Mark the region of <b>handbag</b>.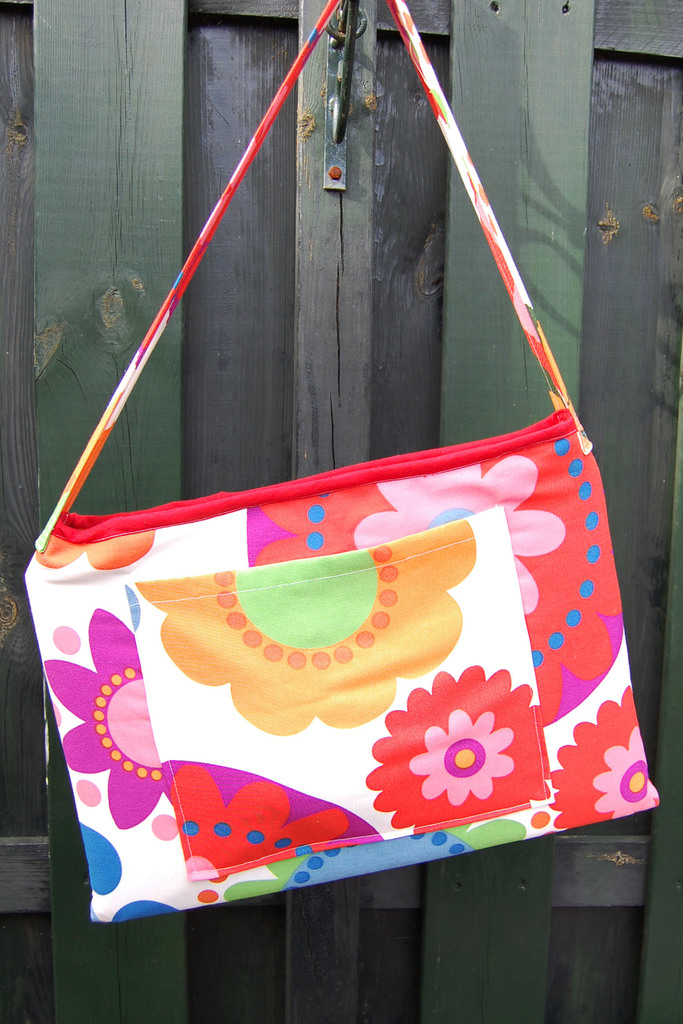
Region: crop(23, 0, 662, 925).
